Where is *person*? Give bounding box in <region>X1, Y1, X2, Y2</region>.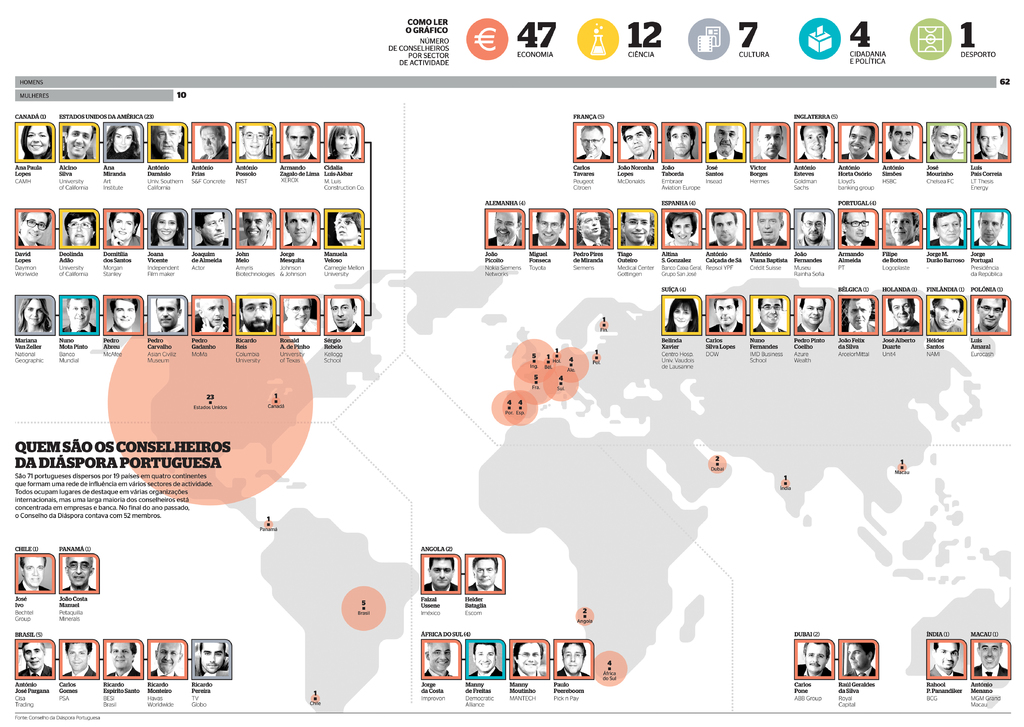
<region>842, 209, 874, 246</region>.
